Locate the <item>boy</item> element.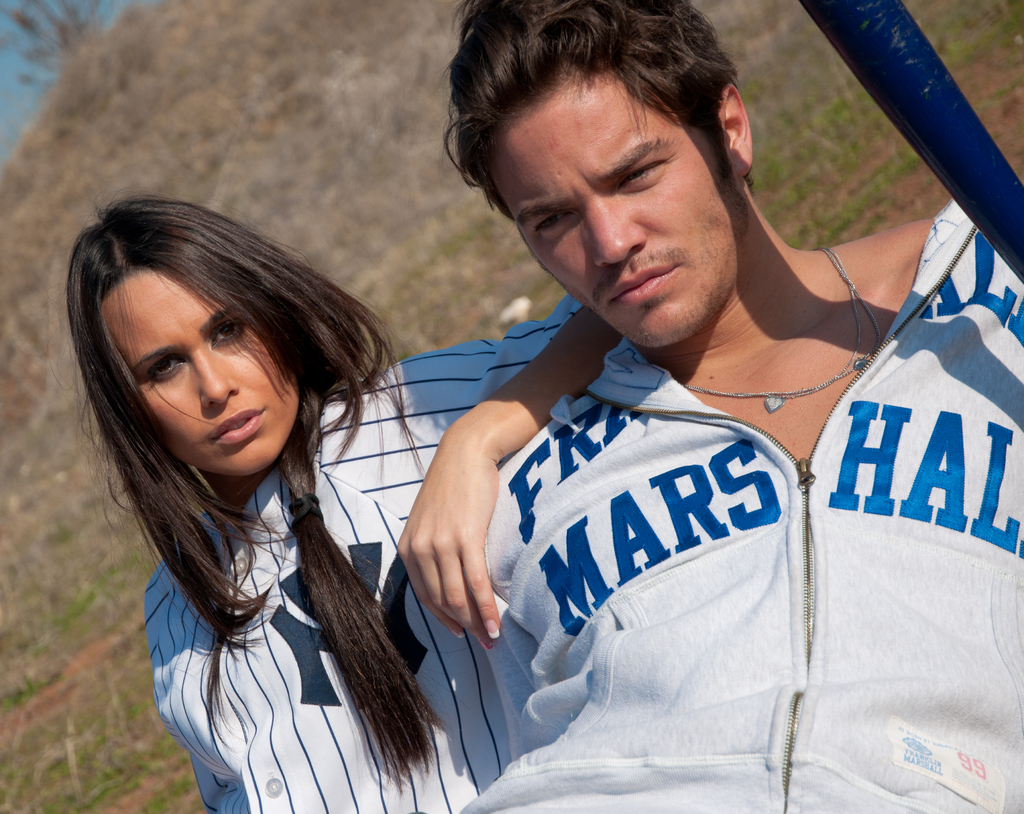
Element bbox: locate(277, 0, 978, 810).
